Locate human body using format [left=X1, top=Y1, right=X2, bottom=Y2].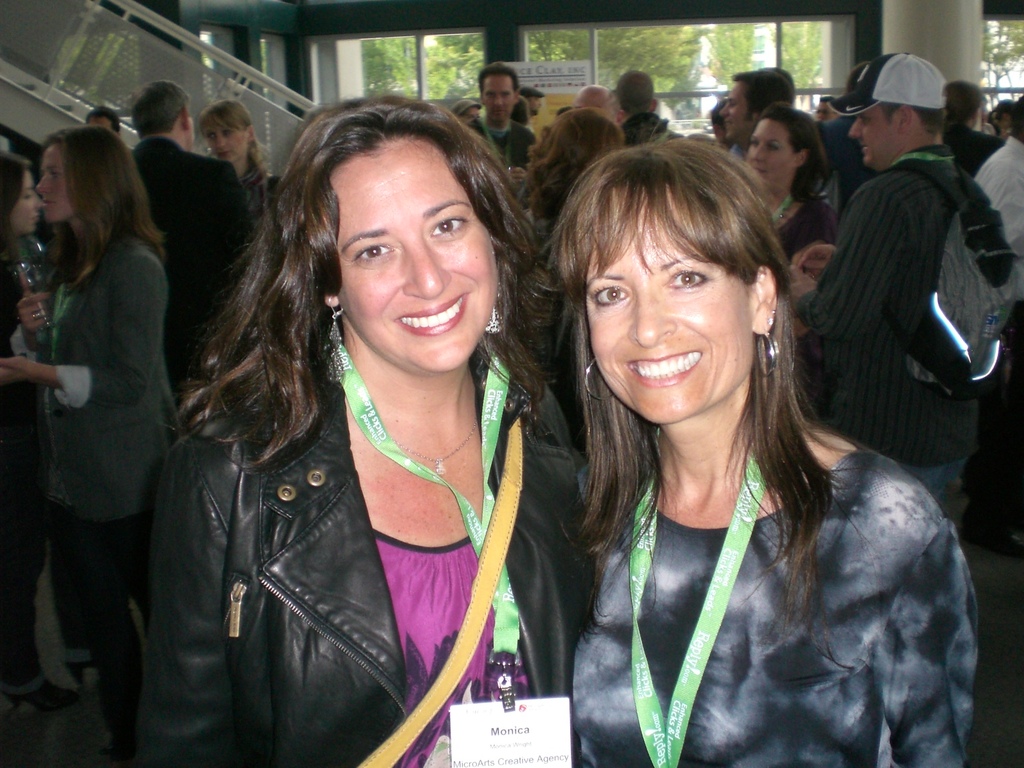
[left=124, top=66, right=234, bottom=392].
